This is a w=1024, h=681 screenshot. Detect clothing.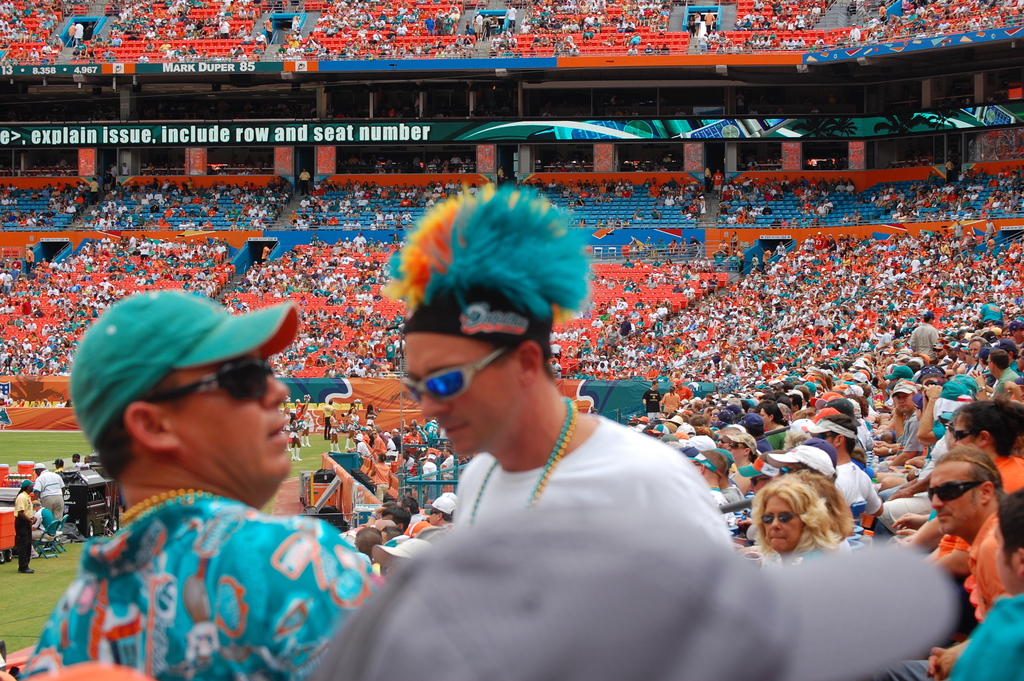
[left=385, top=103, right=396, bottom=122].
